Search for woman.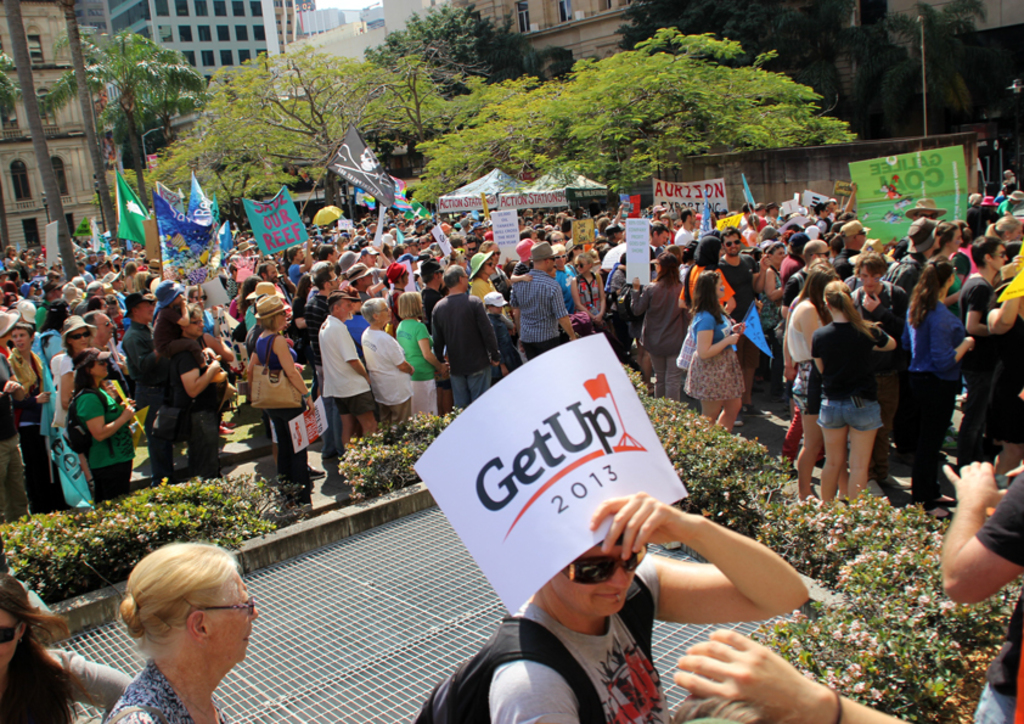
Found at l=632, t=254, r=694, b=403.
